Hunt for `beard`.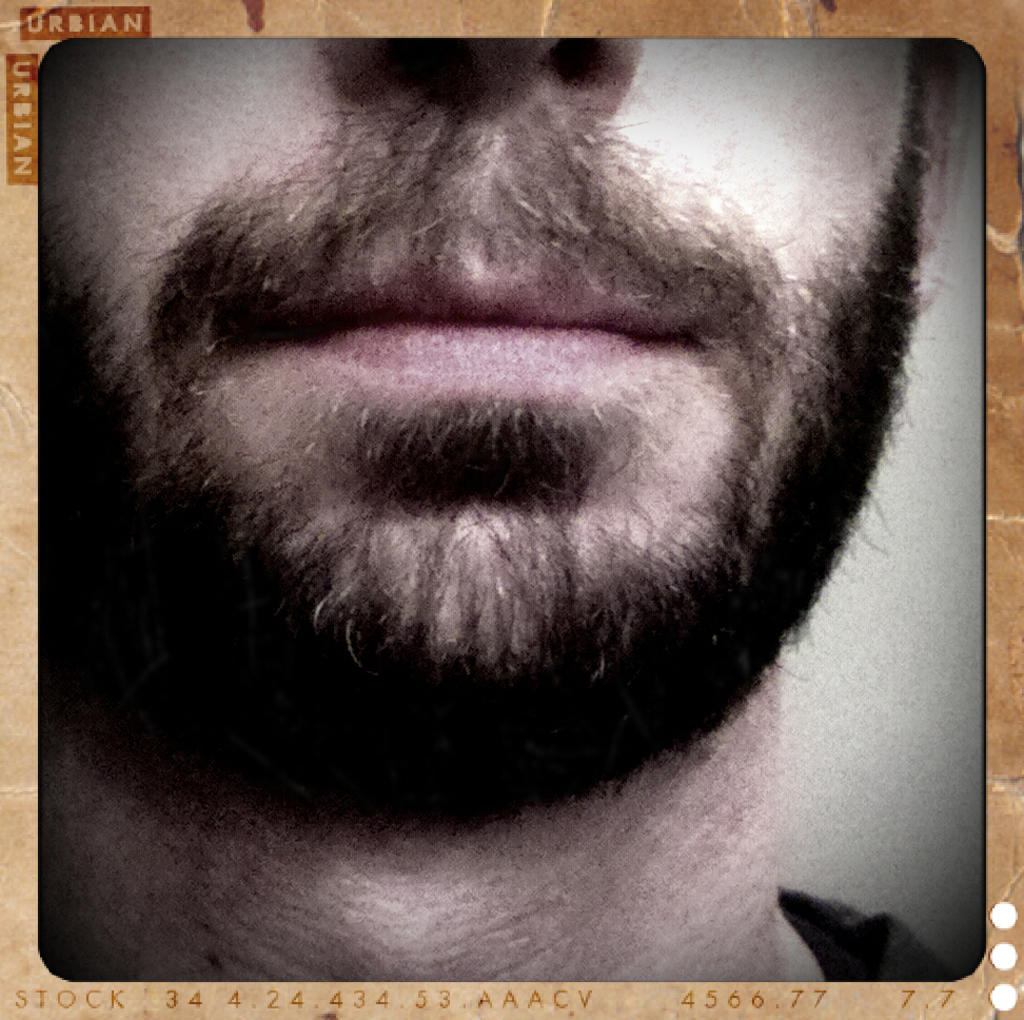
Hunted down at 0,40,1009,915.
